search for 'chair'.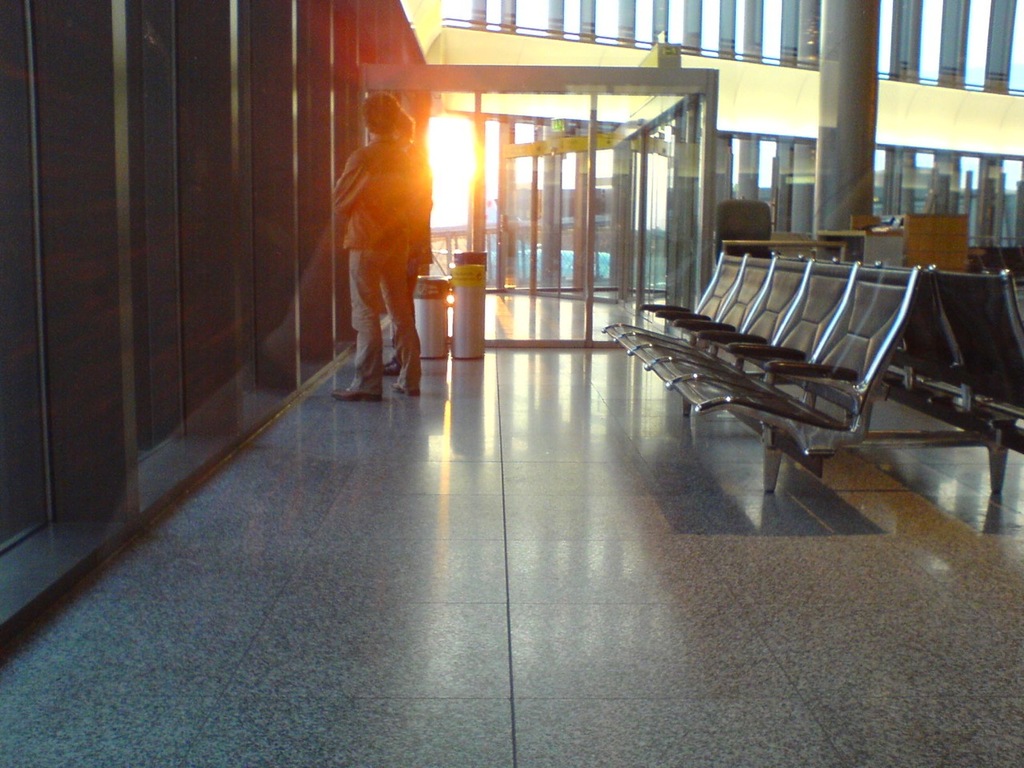
Found at [x1=593, y1=251, x2=750, y2=346].
